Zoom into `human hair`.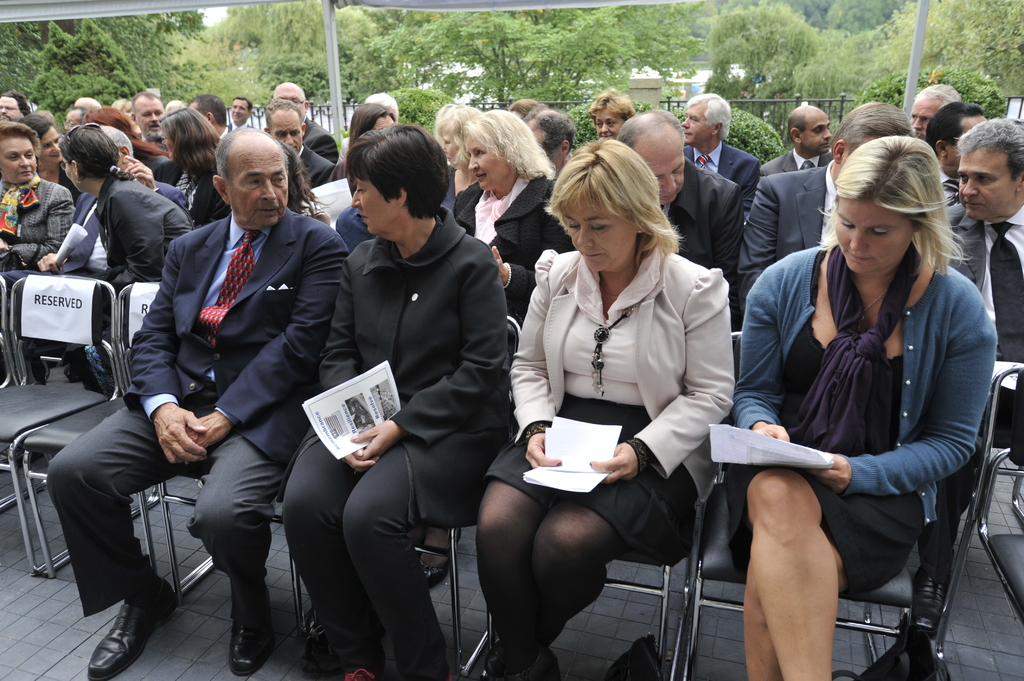
Zoom target: rect(614, 107, 687, 148).
